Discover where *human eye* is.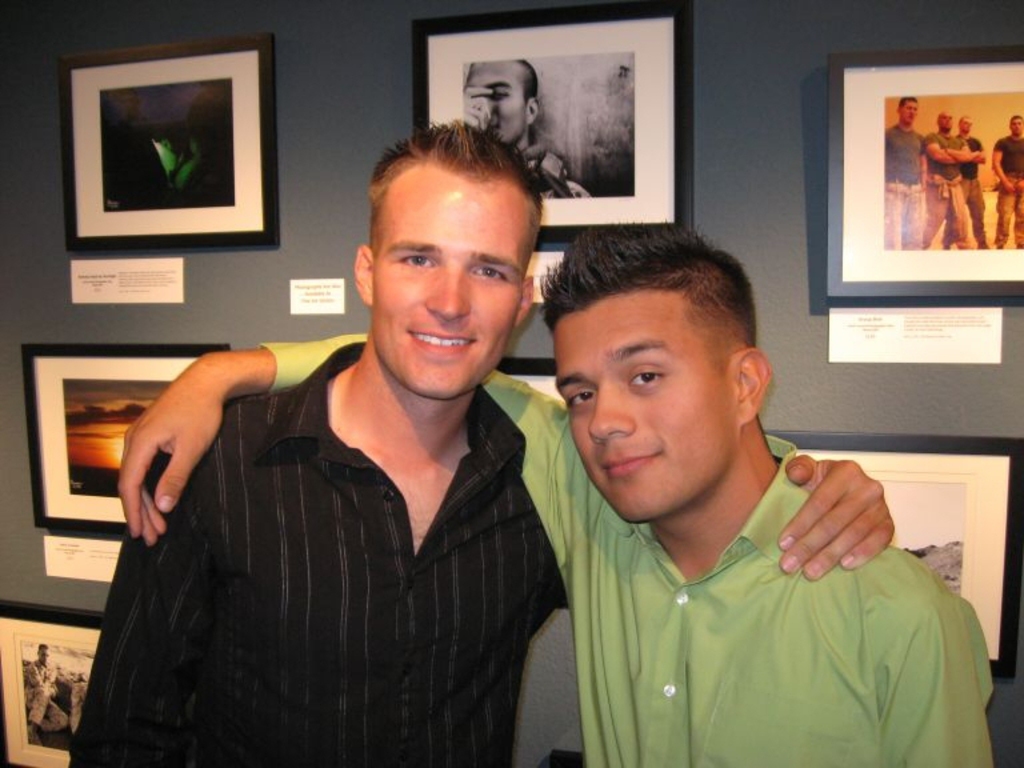
Discovered at {"left": 396, "top": 253, "right": 436, "bottom": 271}.
